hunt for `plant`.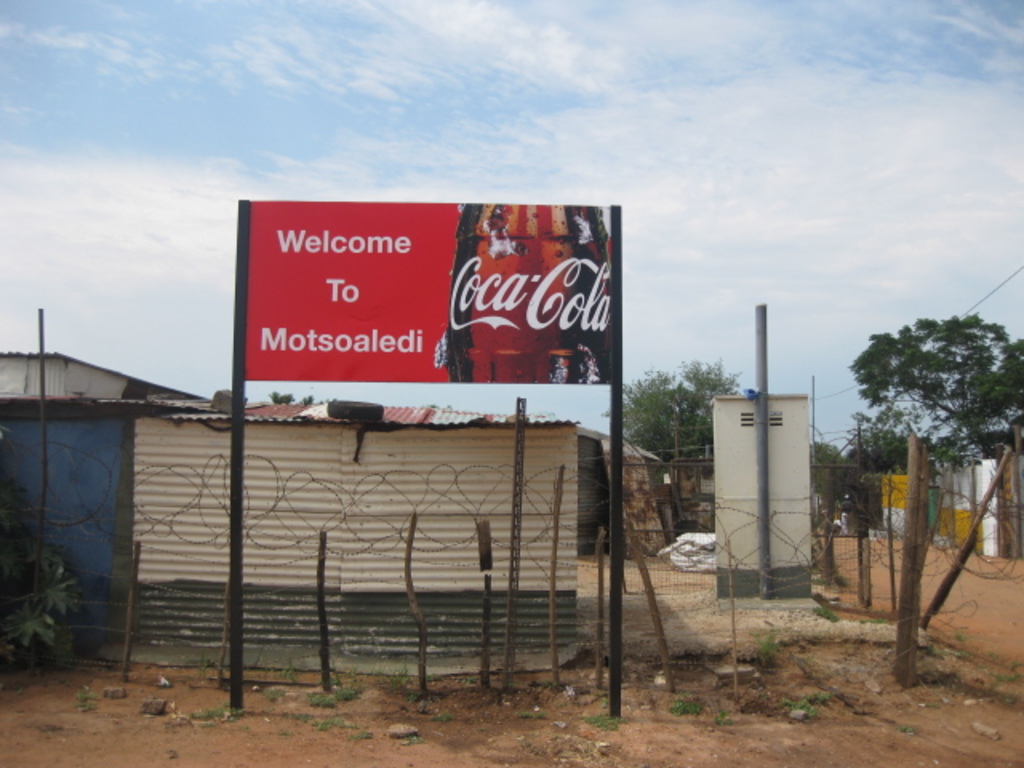
Hunted down at bbox(662, 698, 701, 712).
